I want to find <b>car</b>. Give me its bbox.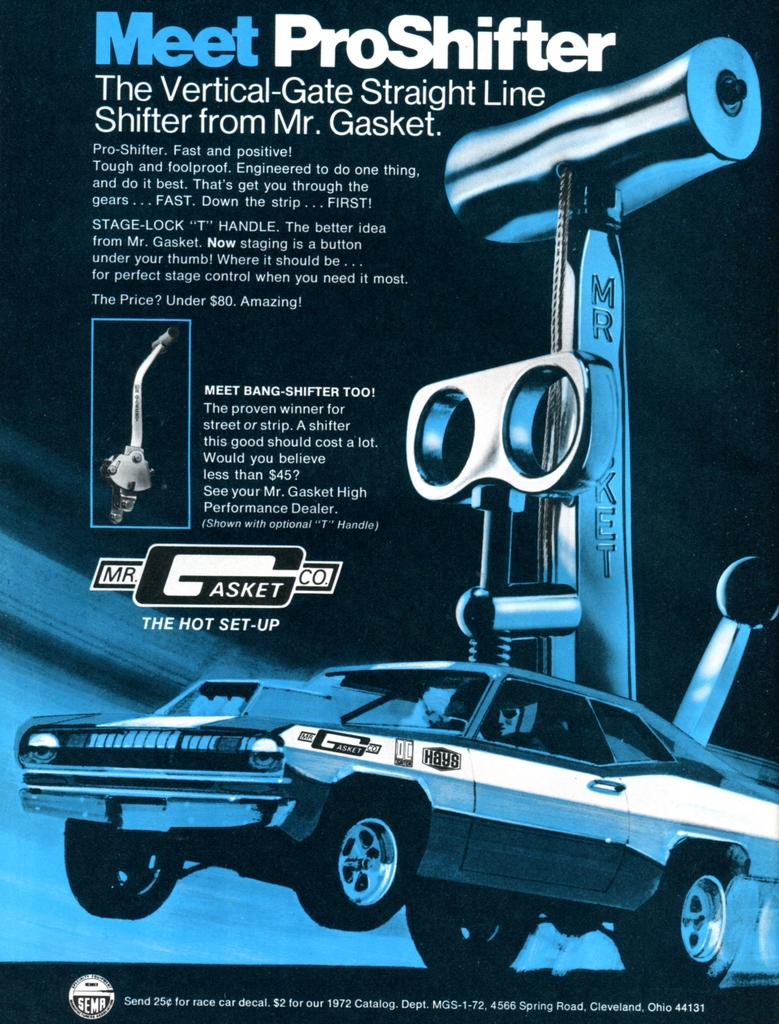
select_region(11, 659, 778, 986).
